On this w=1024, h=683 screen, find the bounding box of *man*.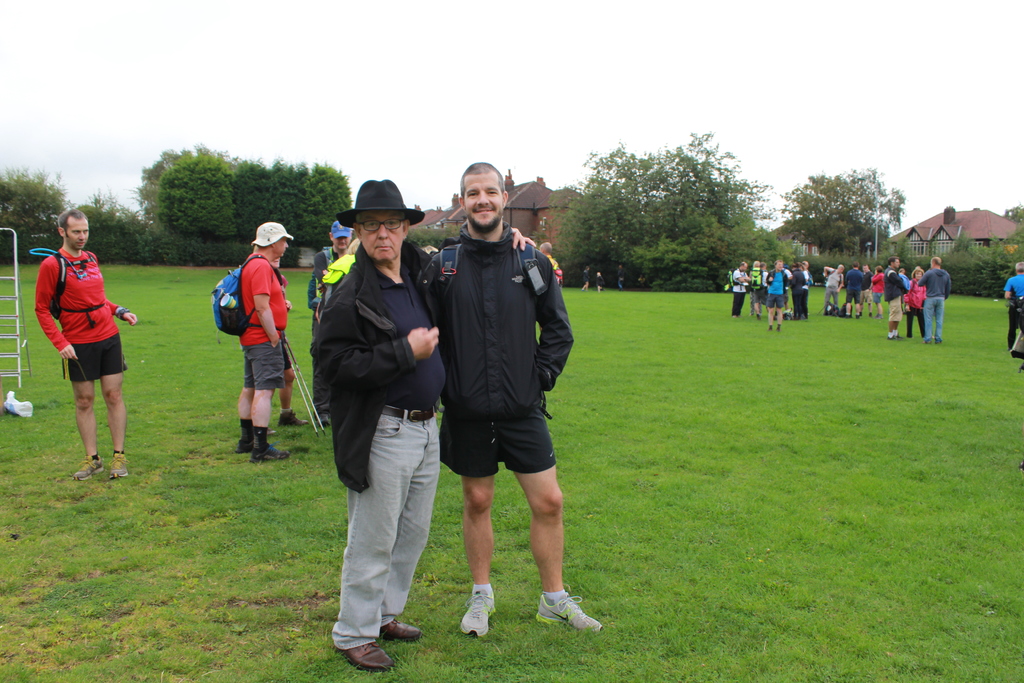
Bounding box: Rect(309, 216, 354, 427).
